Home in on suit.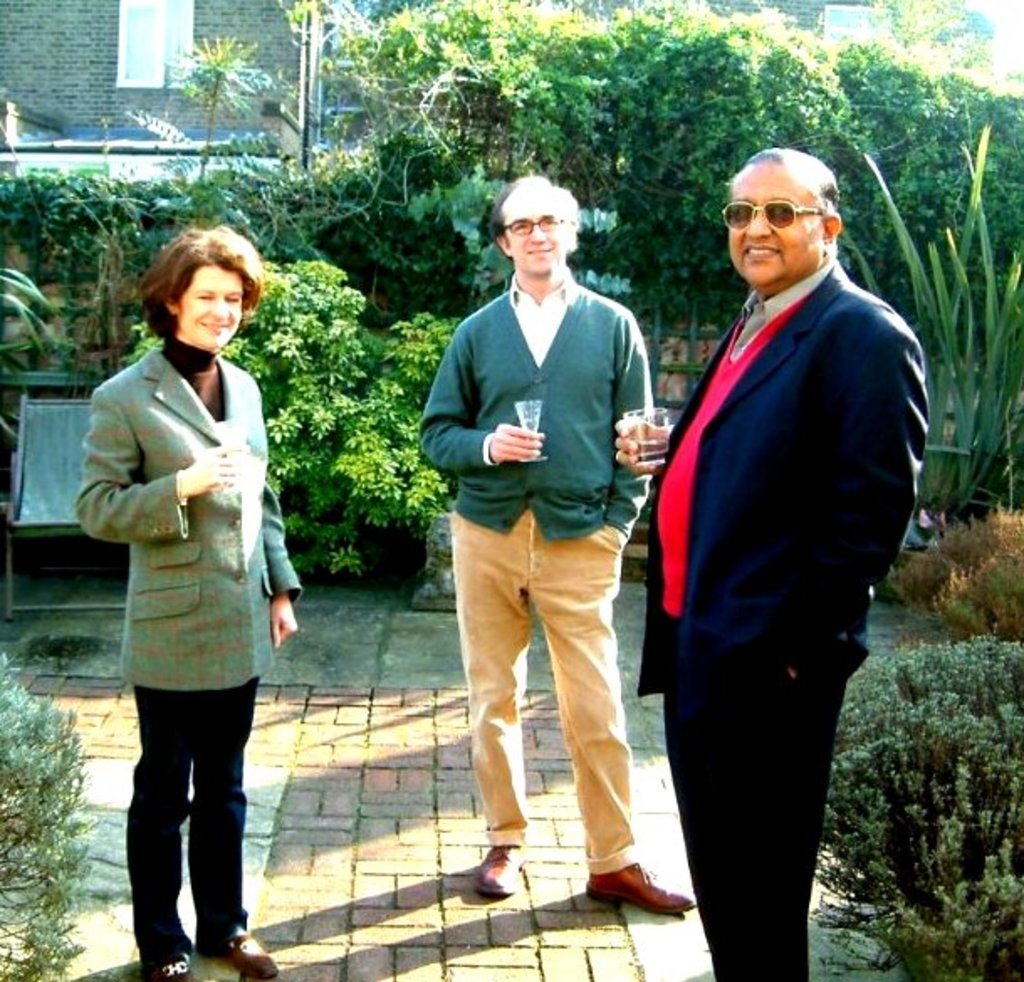
Homed in at x1=626, y1=133, x2=925, y2=958.
